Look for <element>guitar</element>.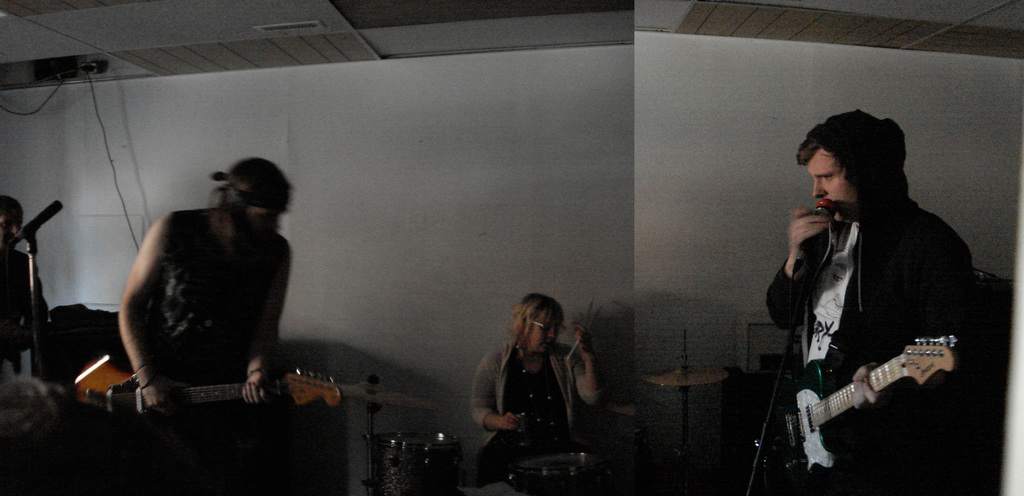
Found: [x1=746, y1=332, x2=961, y2=481].
